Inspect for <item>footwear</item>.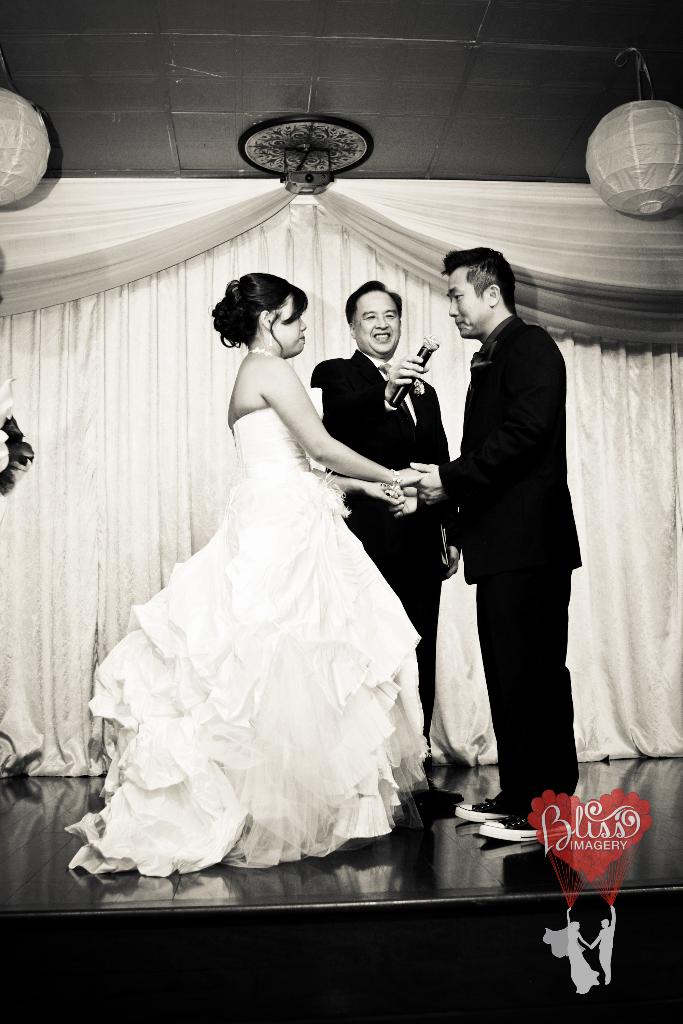
Inspection: box(448, 799, 522, 827).
